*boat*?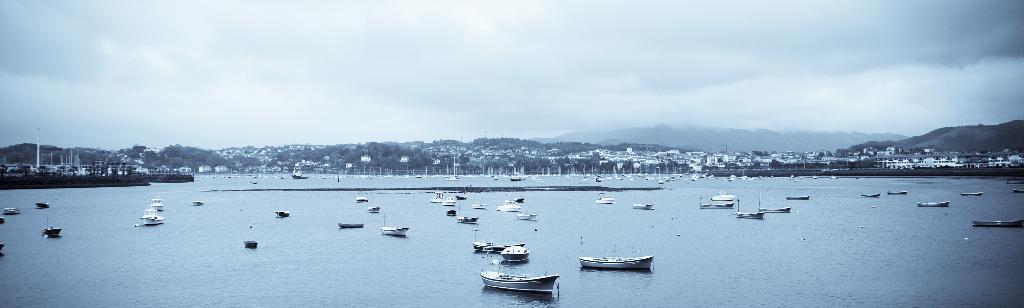
BBox(916, 200, 947, 207)
